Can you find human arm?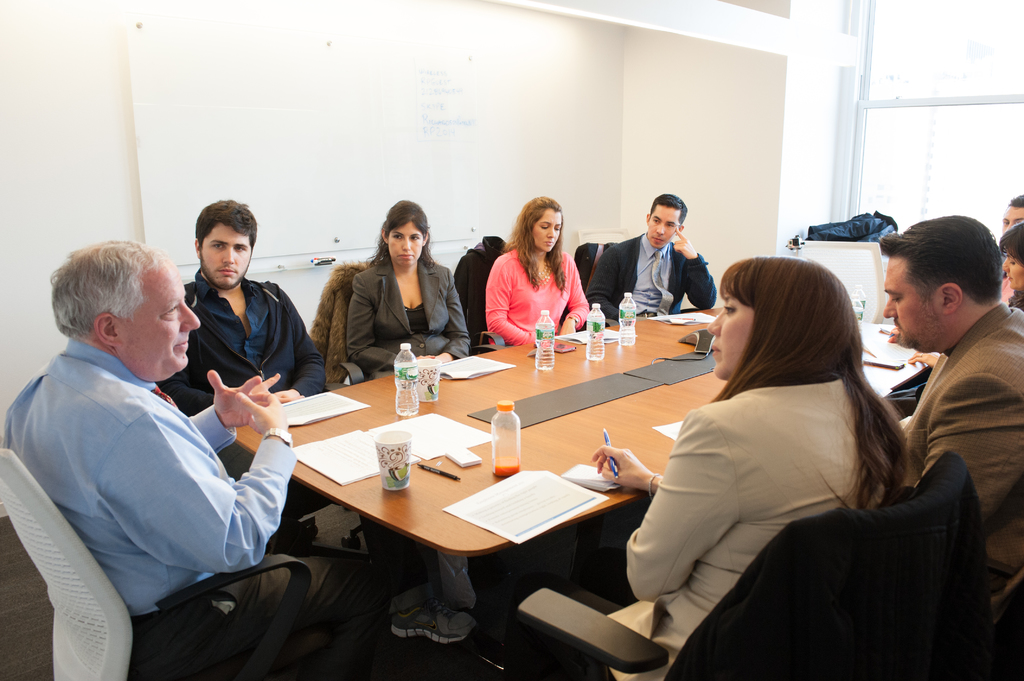
Yes, bounding box: box(907, 347, 940, 367).
